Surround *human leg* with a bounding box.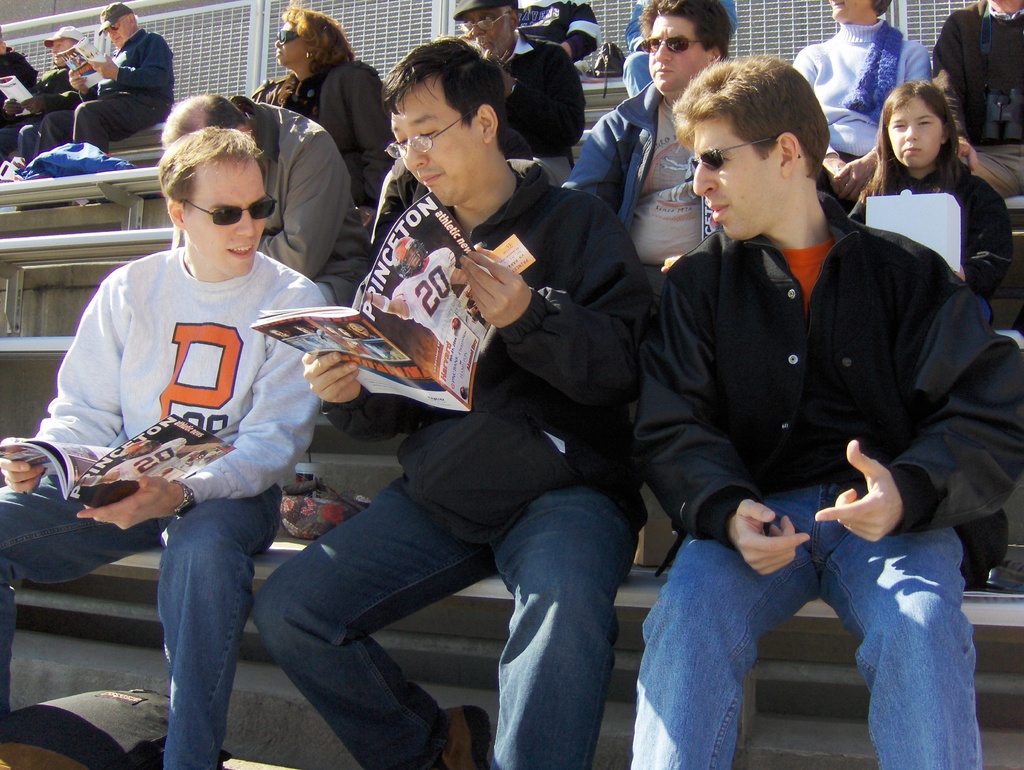
(x1=70, y1=81, x2=171, y2=145).
